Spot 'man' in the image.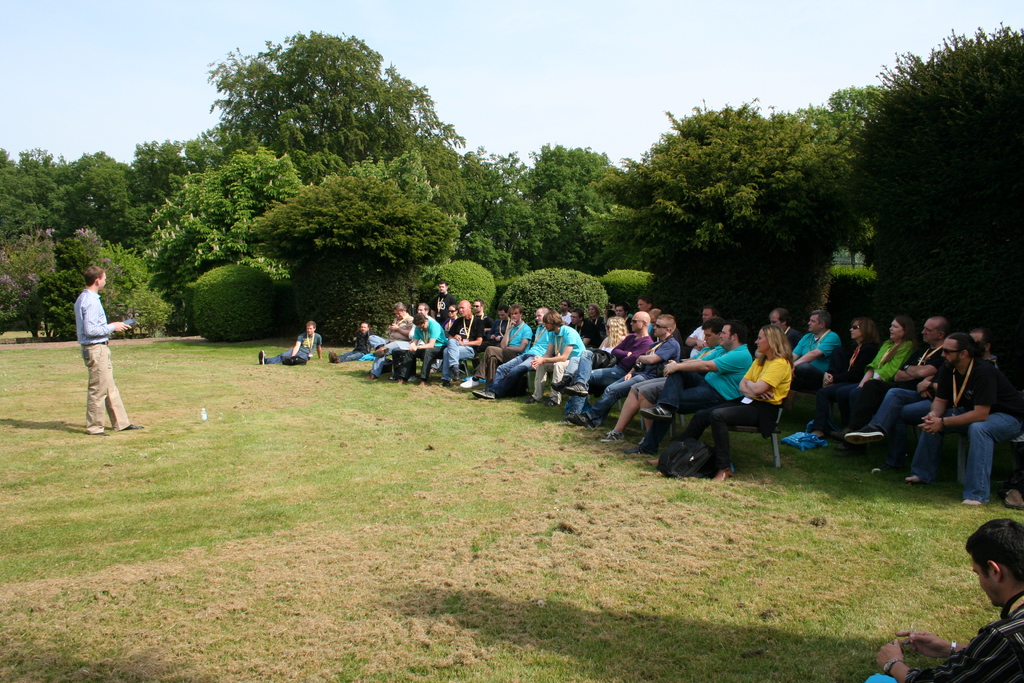
'man' found at x1=769 y1=308 x2=806 y2=347.
